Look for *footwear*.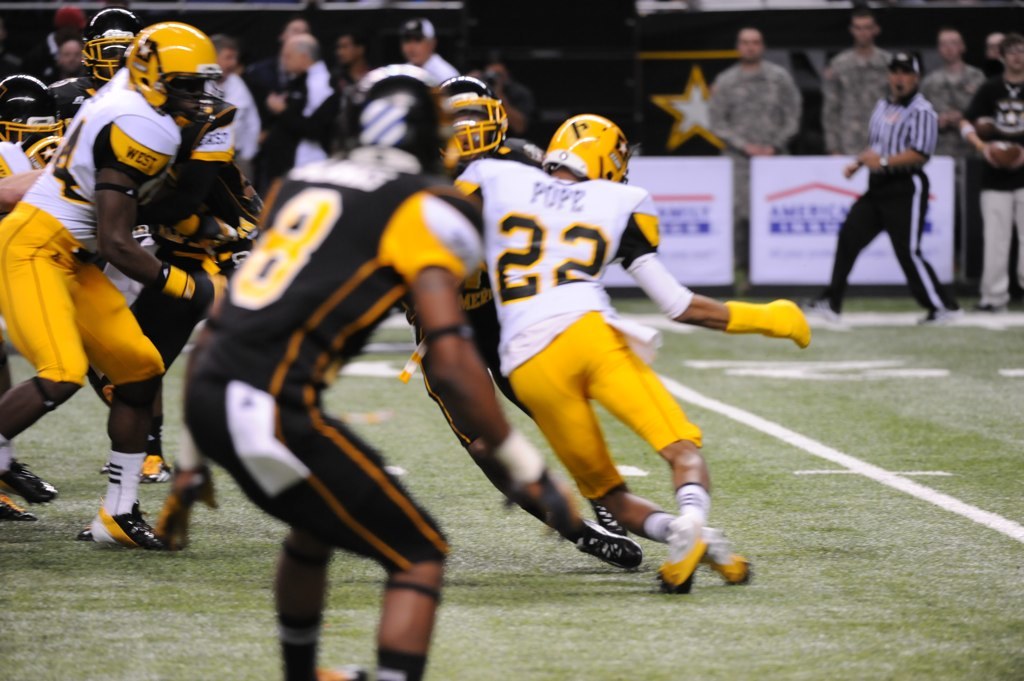
Found: pyautogui.locateOnScreen(0, 466, 33, 526).
